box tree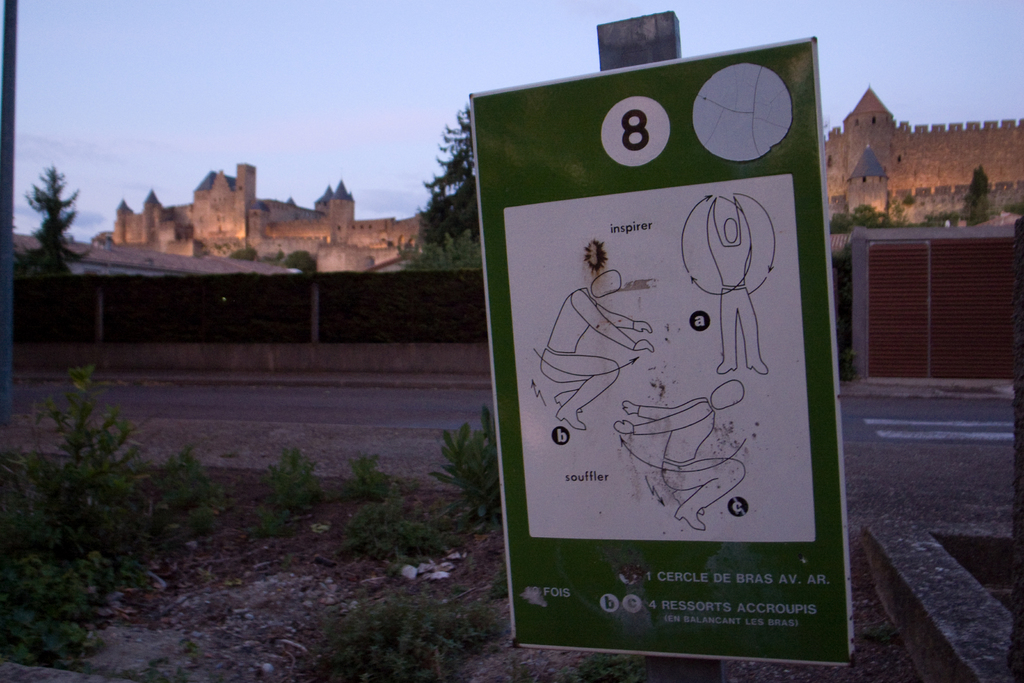
{"left": 13, "top": 143, "right": 78, "bottom": 256}
